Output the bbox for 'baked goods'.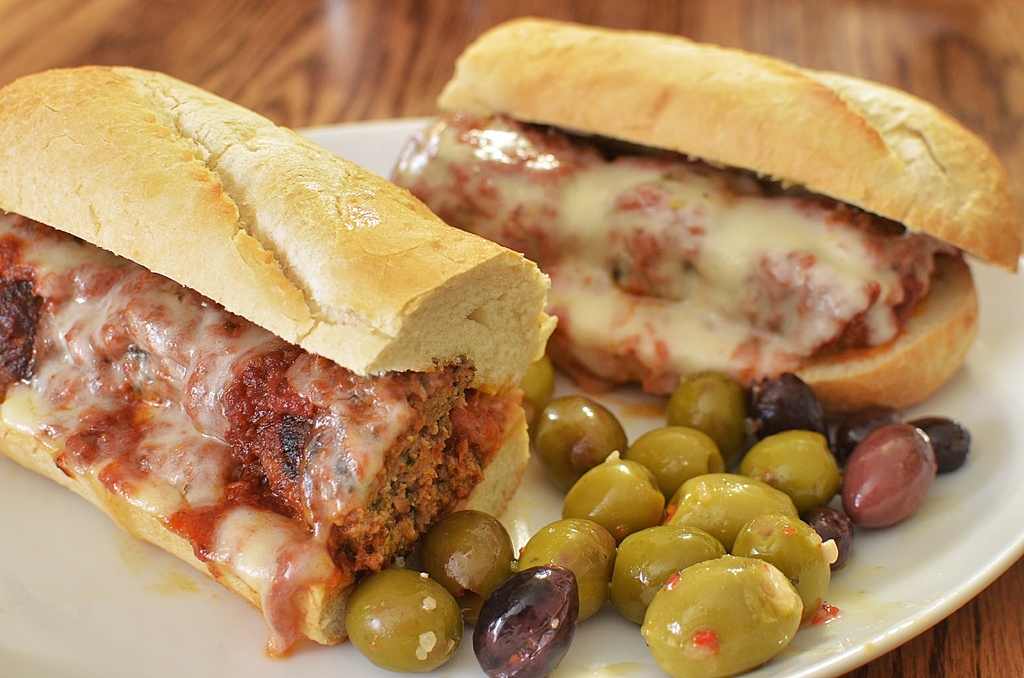
4:69:563:632.
